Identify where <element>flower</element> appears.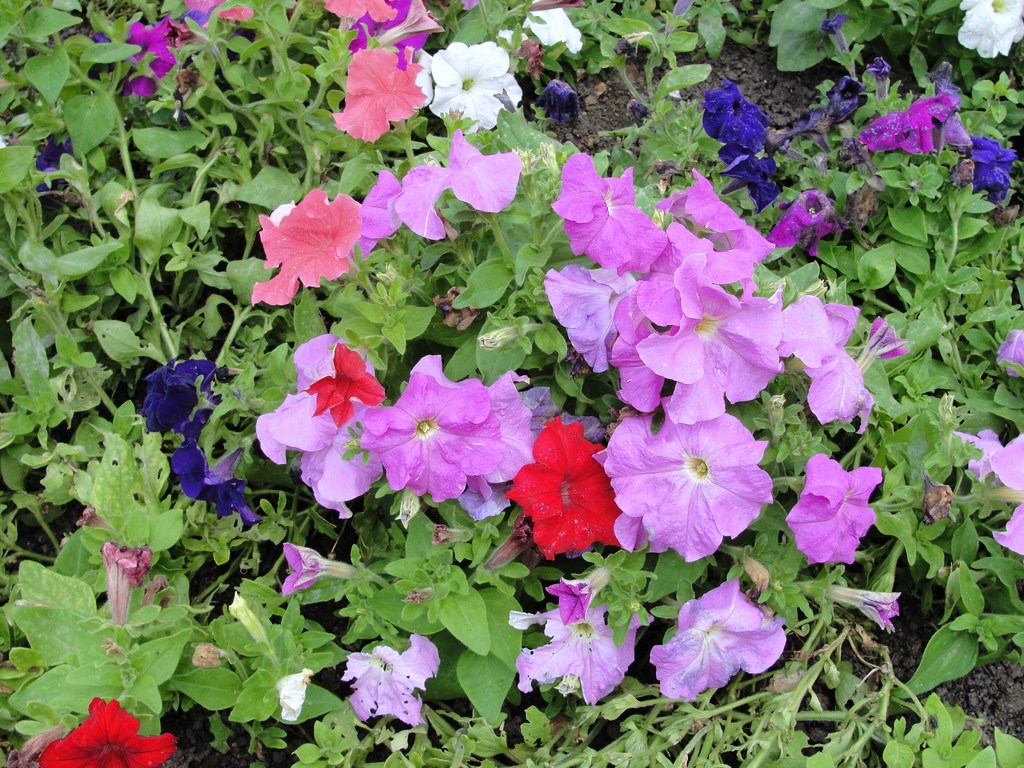
Appears at (left=779, top=188, right=840, bottom=243).
